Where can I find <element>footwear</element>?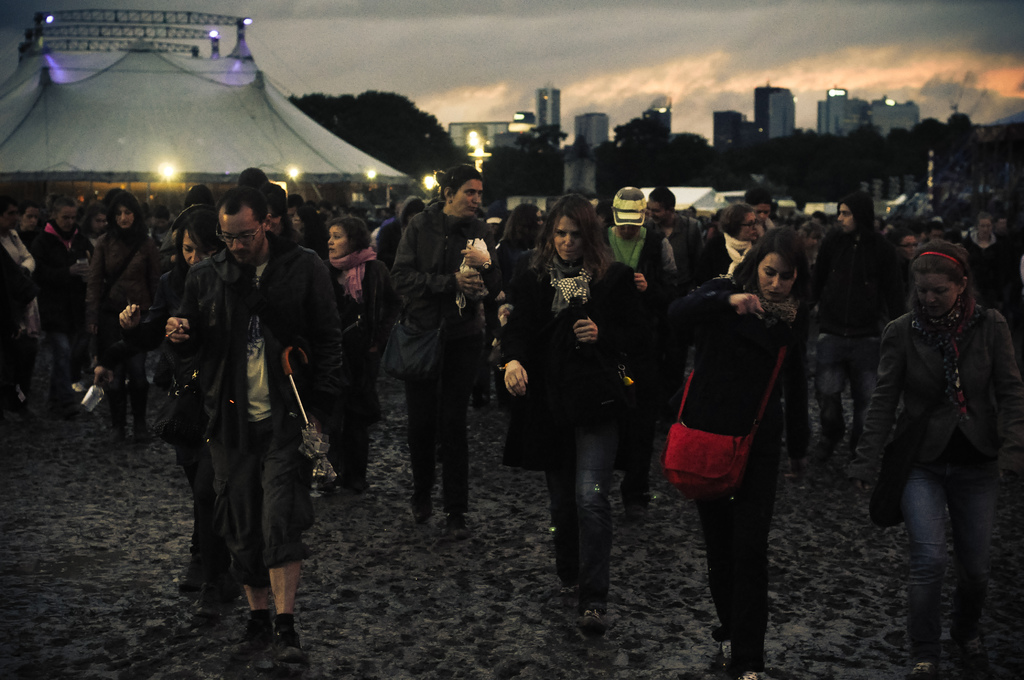
You can find it at 740/666/762/679.
